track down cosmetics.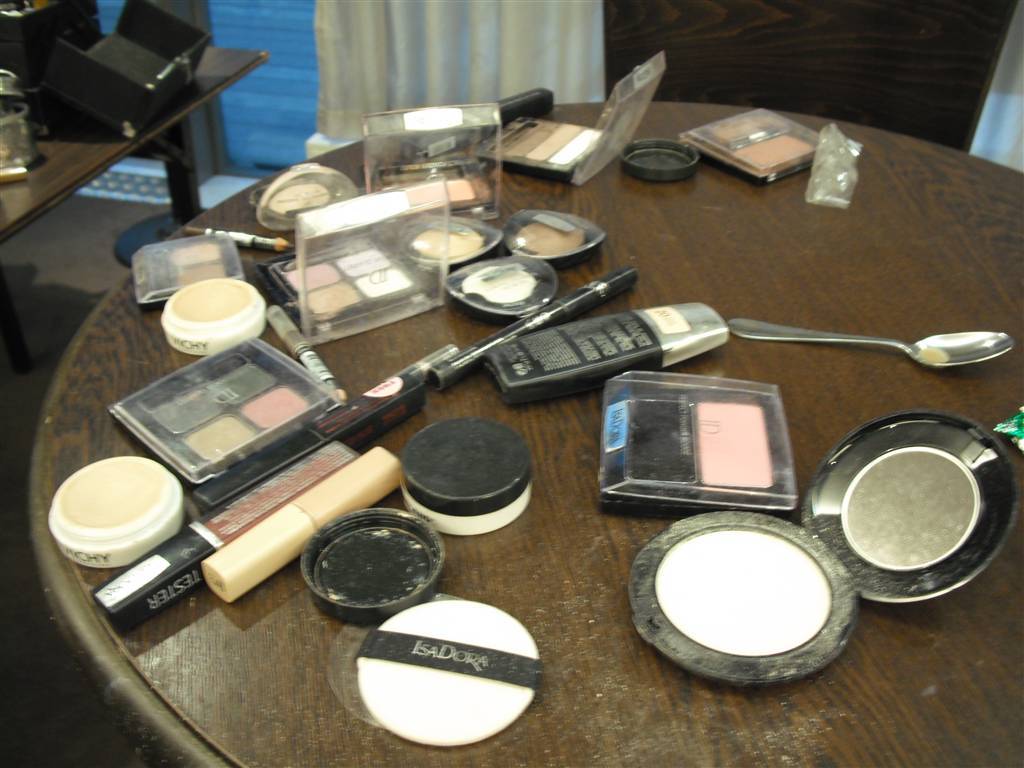
Tracked to <bbox>356, 98, 496, 221</bbox>.
